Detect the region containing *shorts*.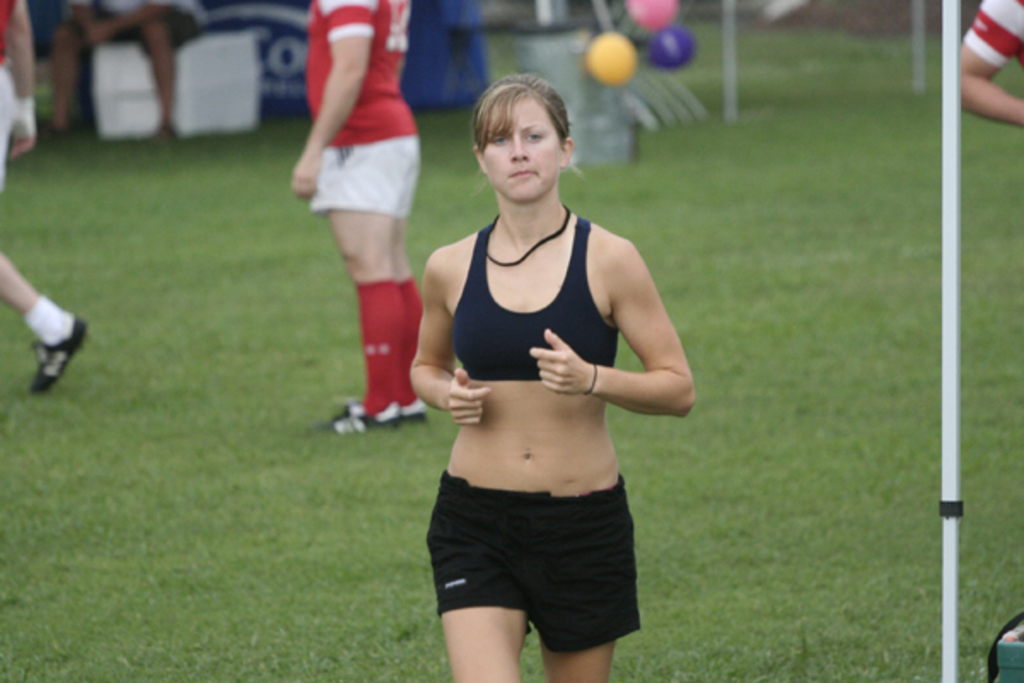
<box>423,490,643,625</box>.
